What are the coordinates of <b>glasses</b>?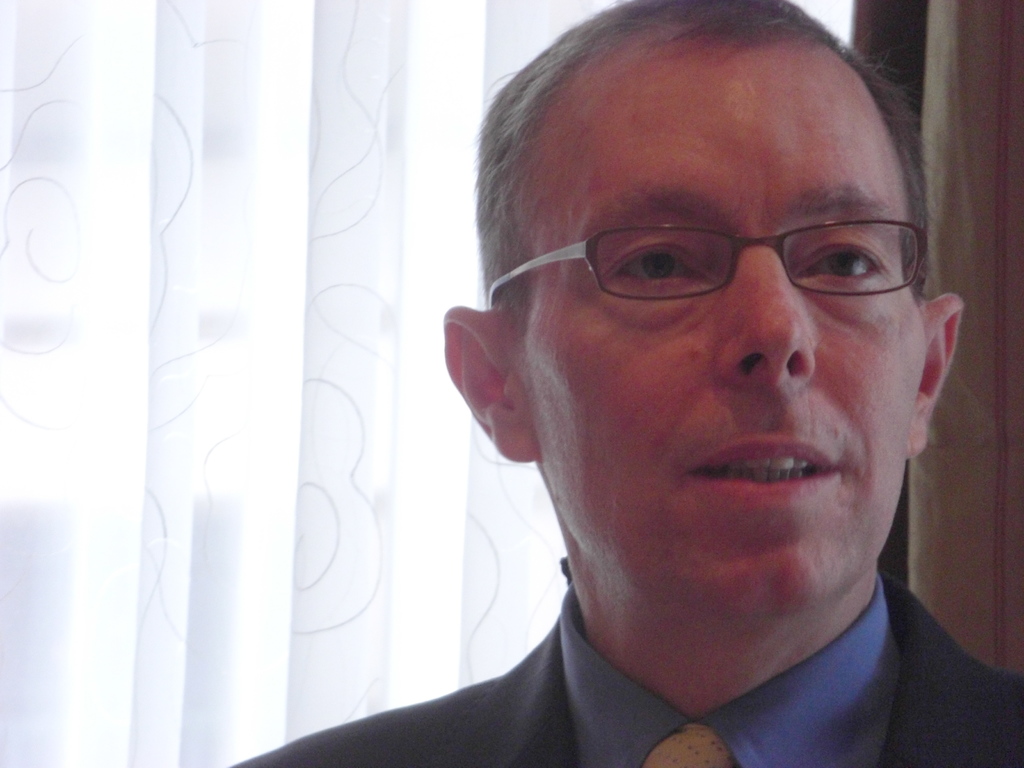
[x1=482, y1=186, x2=937, y2=321].
